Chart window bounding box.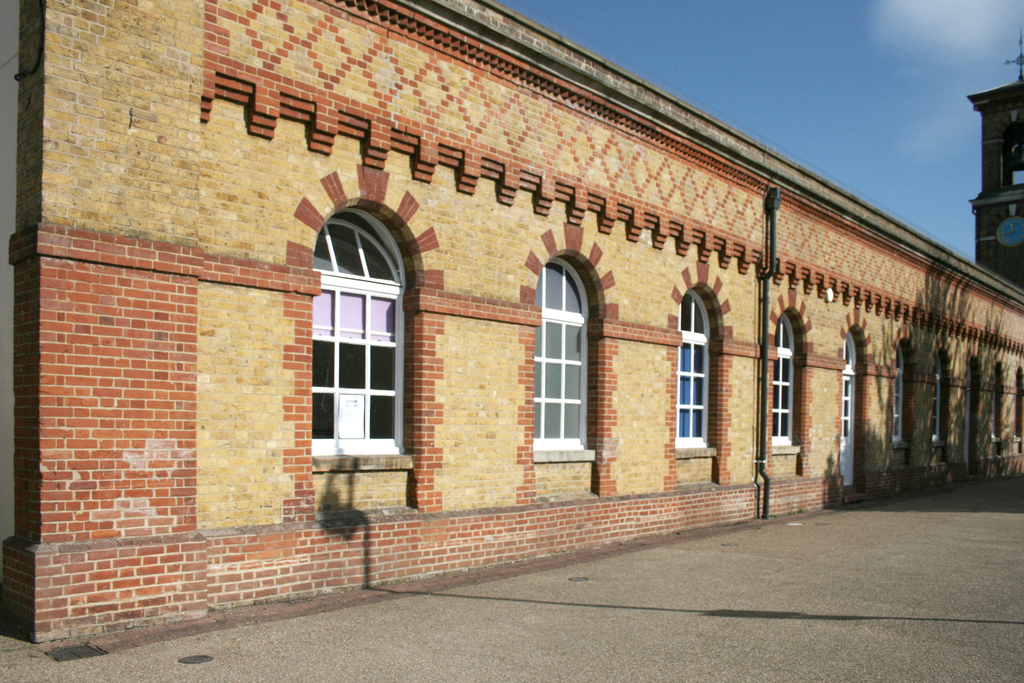
Charted: select_region(317, 192, 413, 475).
